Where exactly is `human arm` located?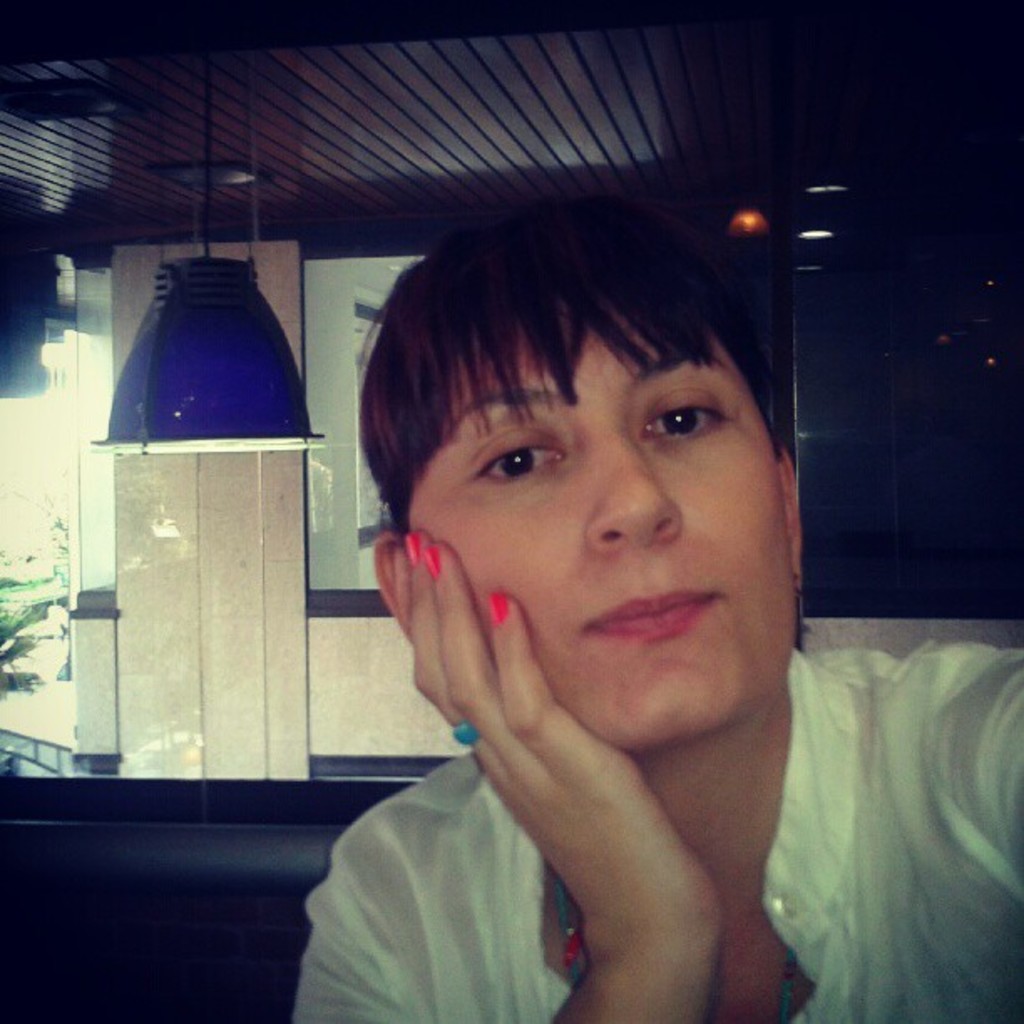
Its bounding box is [left=484, top=659, right=745, bottom=997].
